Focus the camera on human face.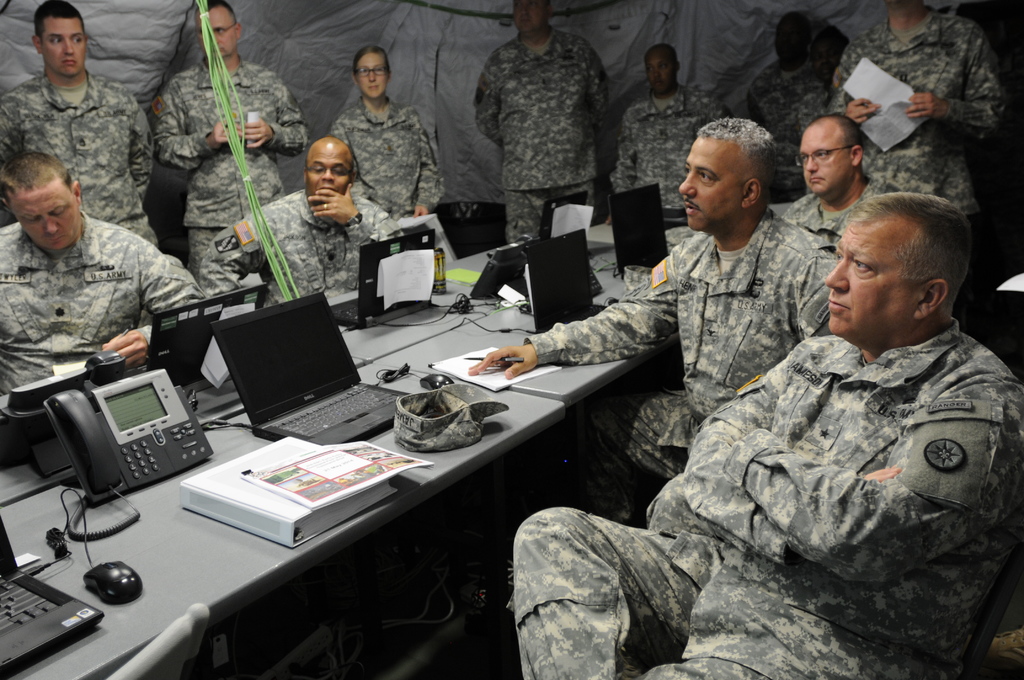
Focus region: [11, 170, 82, 244].
